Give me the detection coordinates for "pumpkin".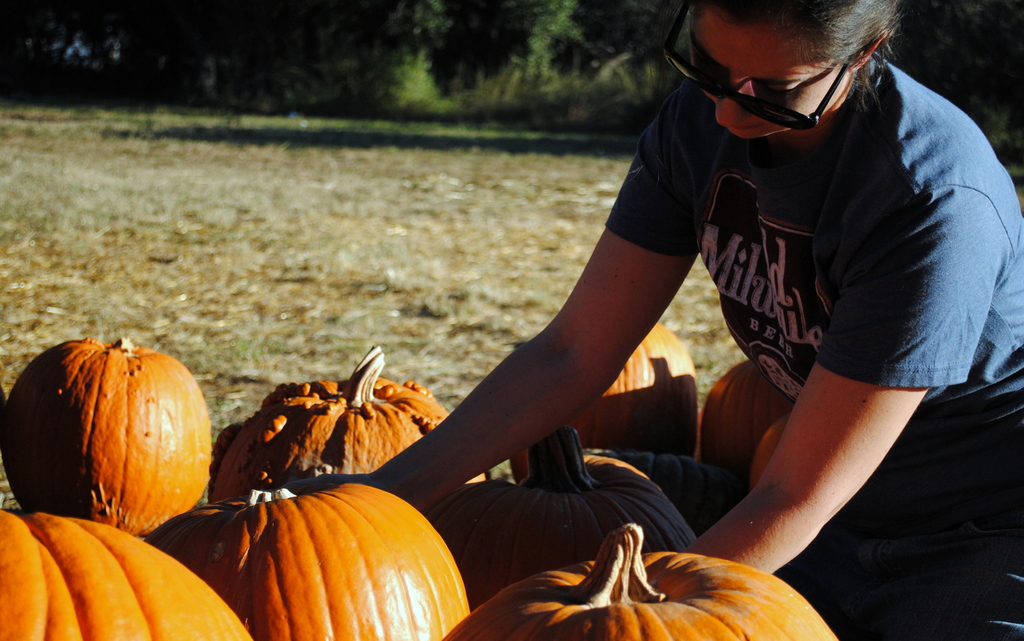
[left=750, top=405, right=787, bottom=488].
